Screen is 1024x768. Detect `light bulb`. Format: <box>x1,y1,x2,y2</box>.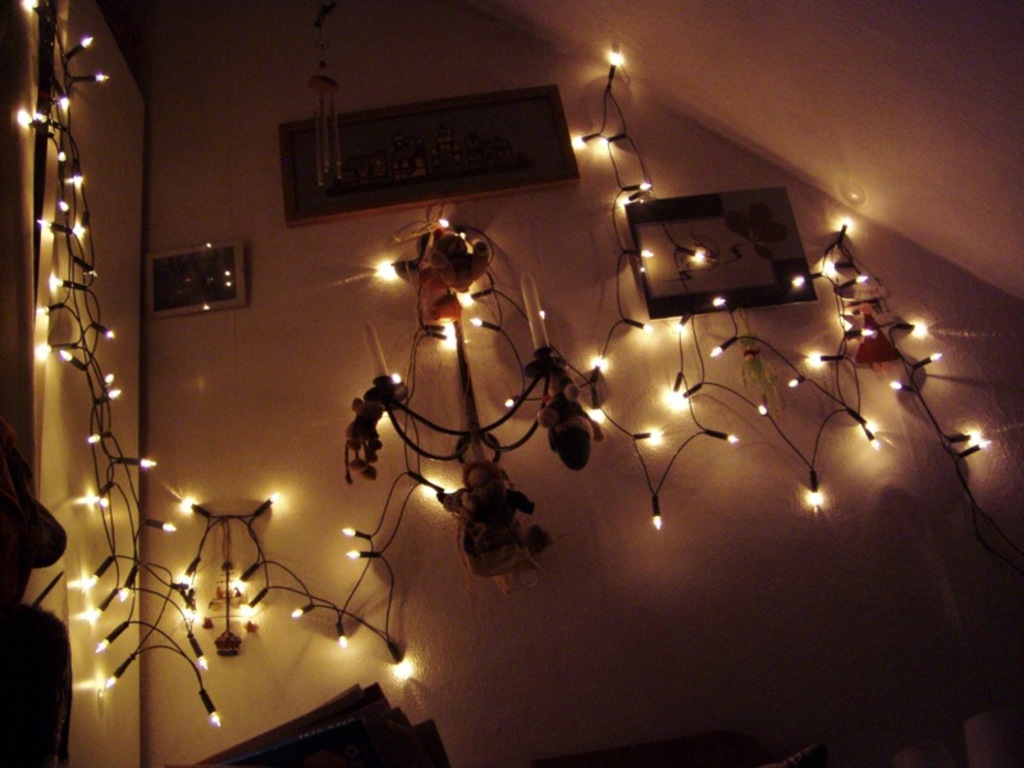
<box>842,330,872,338</box>.
